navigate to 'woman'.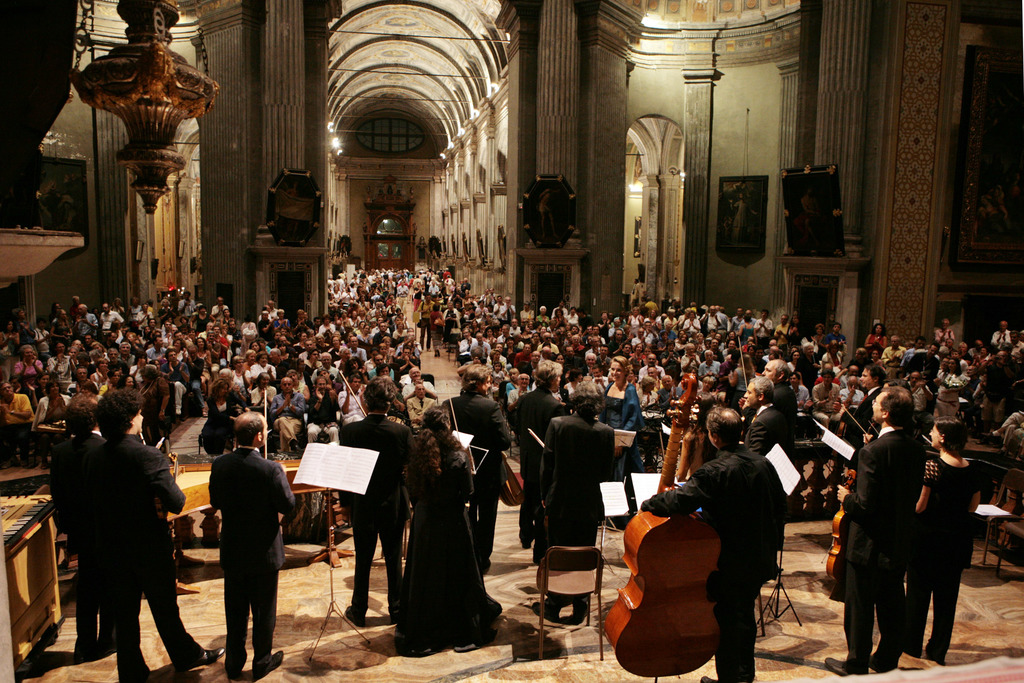
Navigation target: left=10, top=347, right=42, bottom=386.
